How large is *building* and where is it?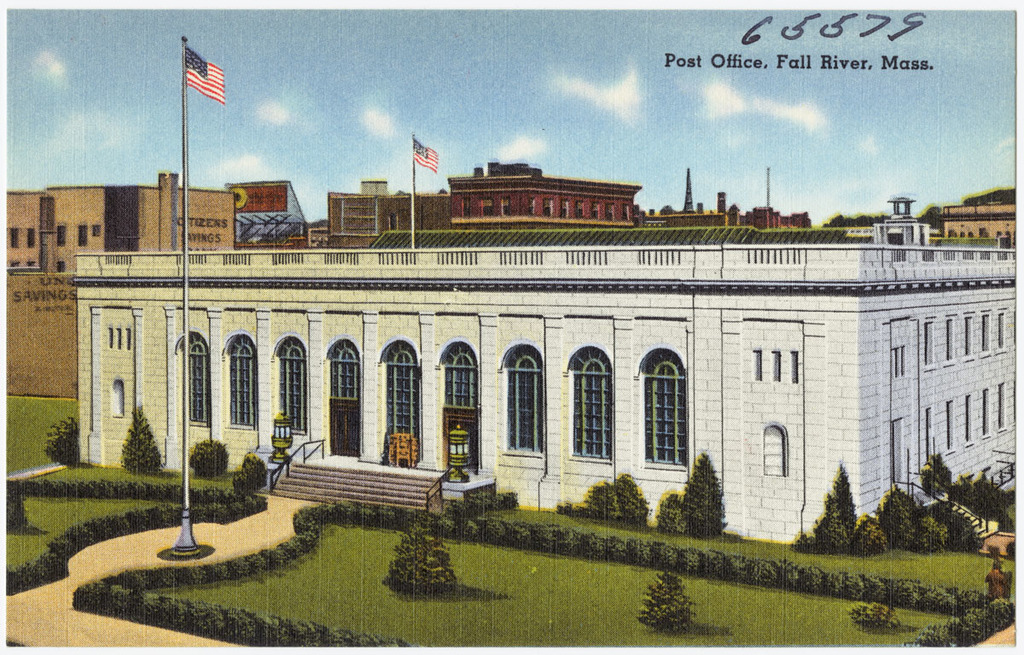
Bounding box: <bbox>6, 170, 236, 399</bbox>.
